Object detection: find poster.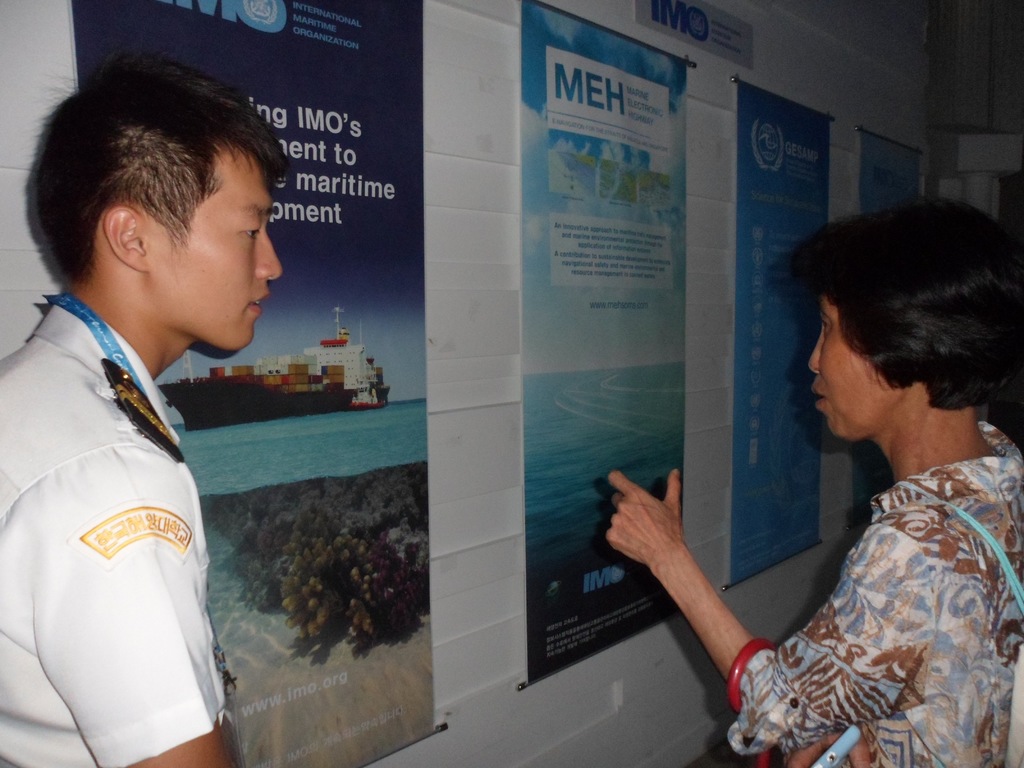
crop(726, 80, 833, 589).
